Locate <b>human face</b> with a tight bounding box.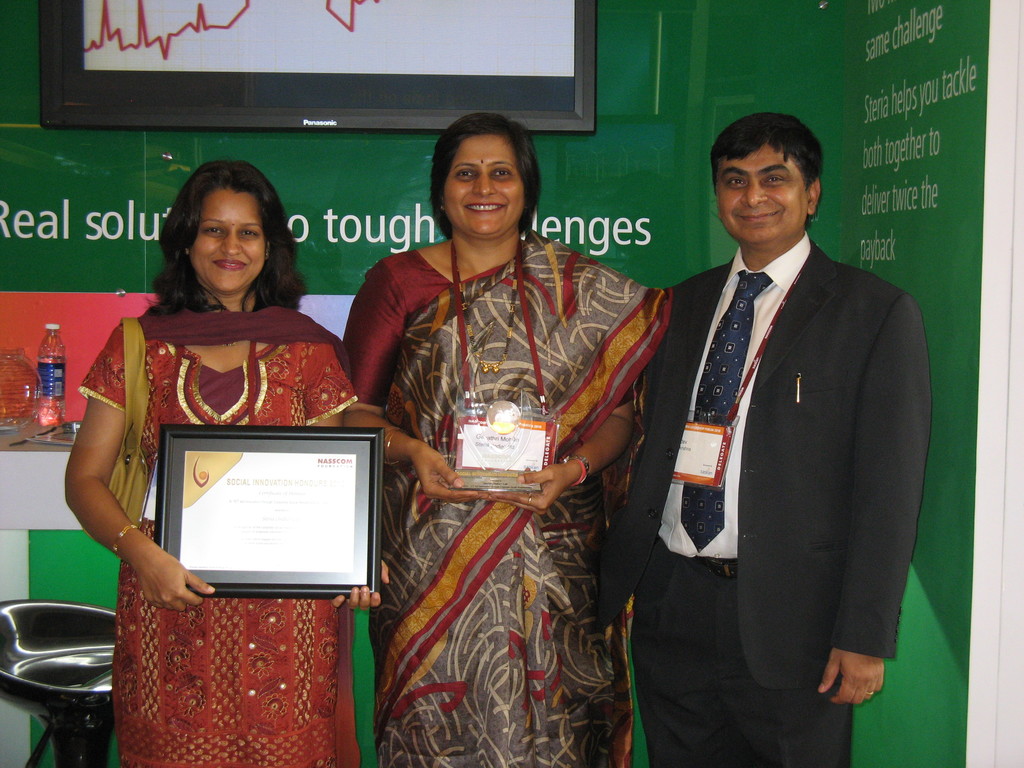
crop(191, 190, 268, 295).
